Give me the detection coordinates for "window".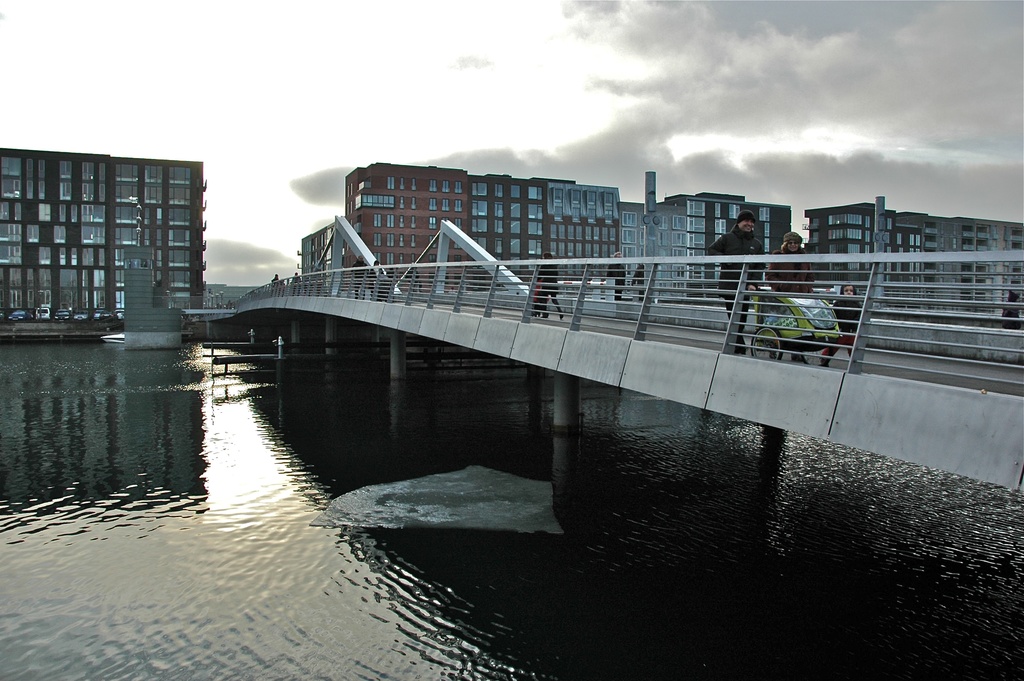
(left=963, top=240, right=972, bottom=250).
